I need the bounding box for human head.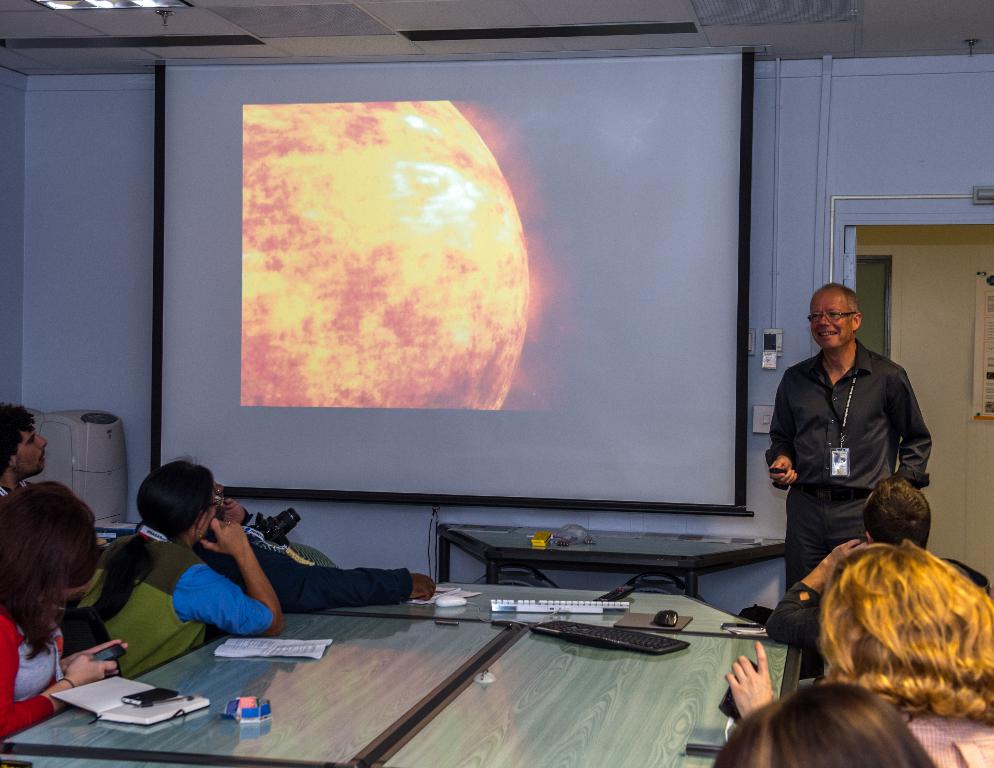
Here it is: Rect(779, 549, 993, 725).
